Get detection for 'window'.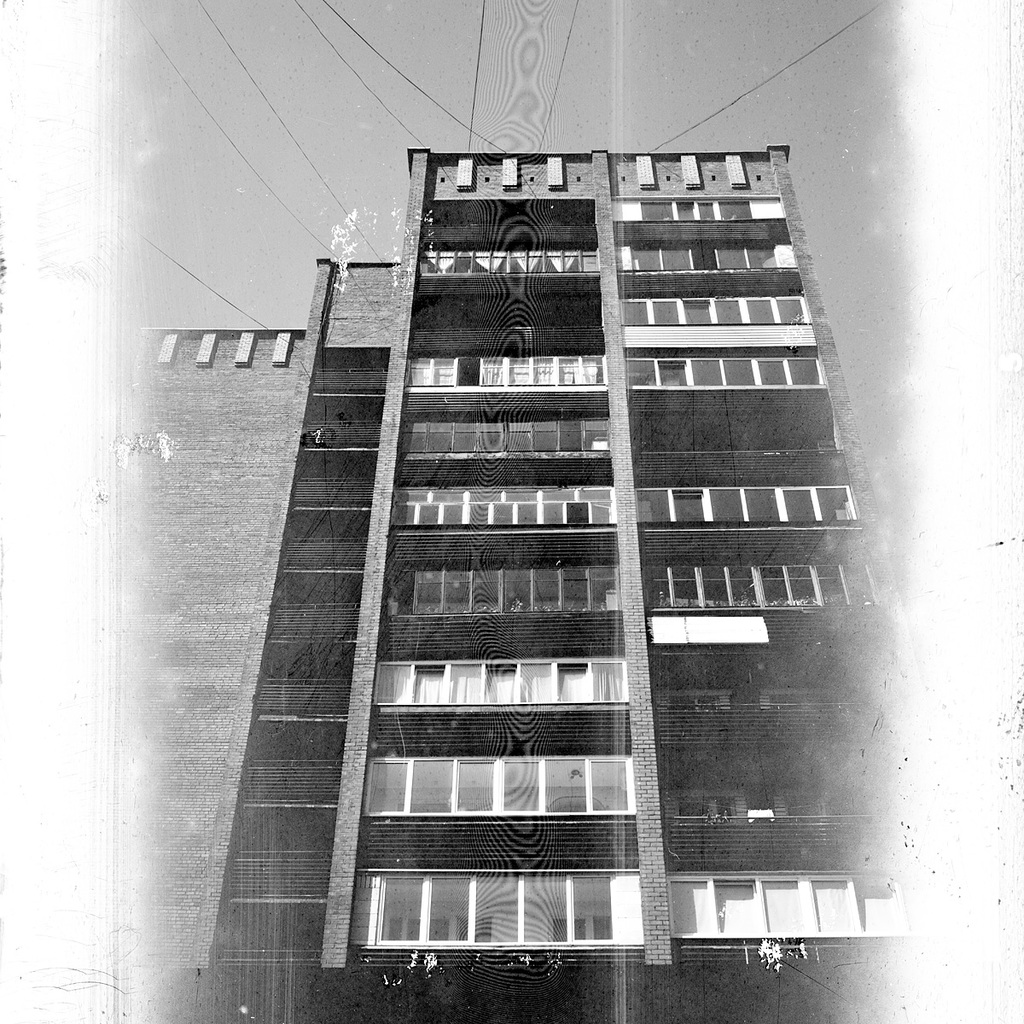
Detection: <bbox>675, 796, 736, 817</bbox>.
